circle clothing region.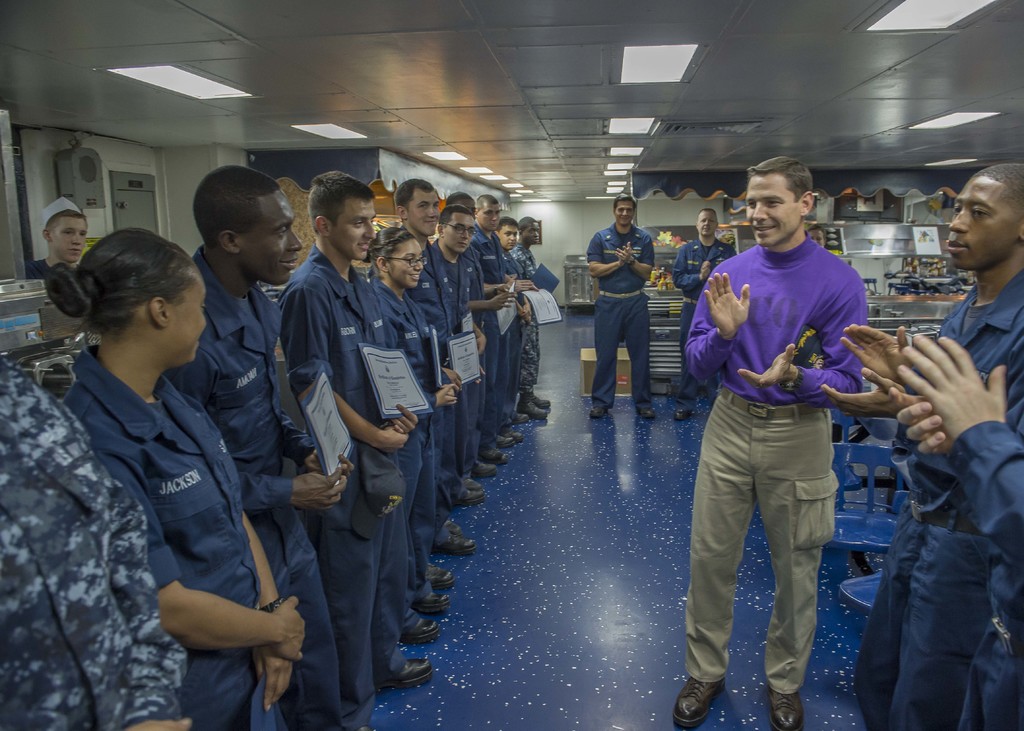
Region: Rect(511, 234, 541, 399).
